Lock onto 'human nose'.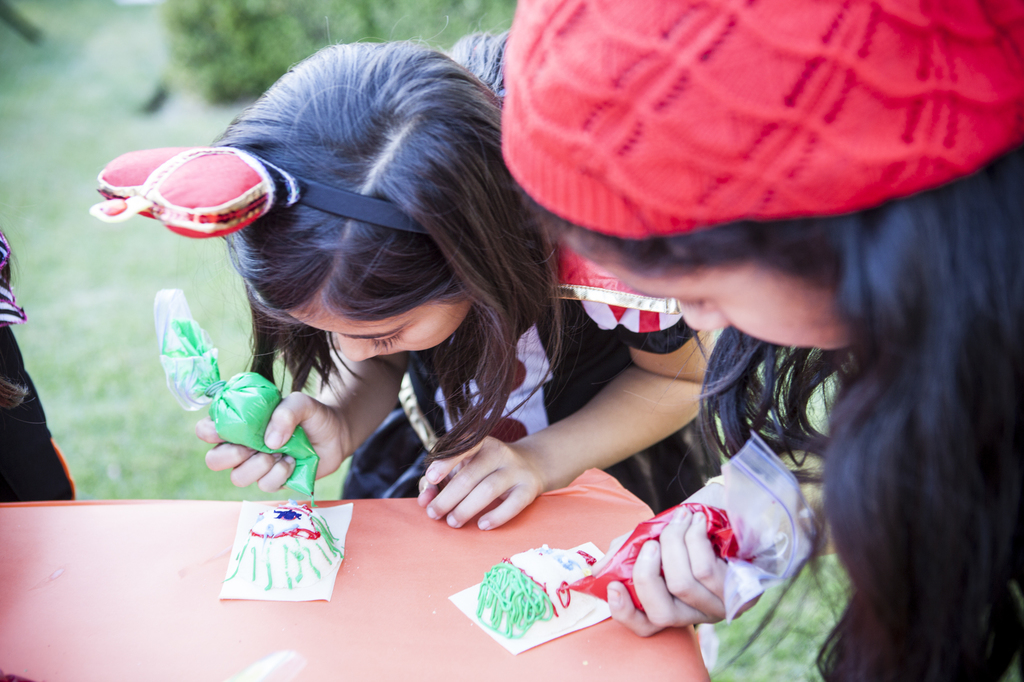
Locked: BBox(676, 300, 732, 335).
